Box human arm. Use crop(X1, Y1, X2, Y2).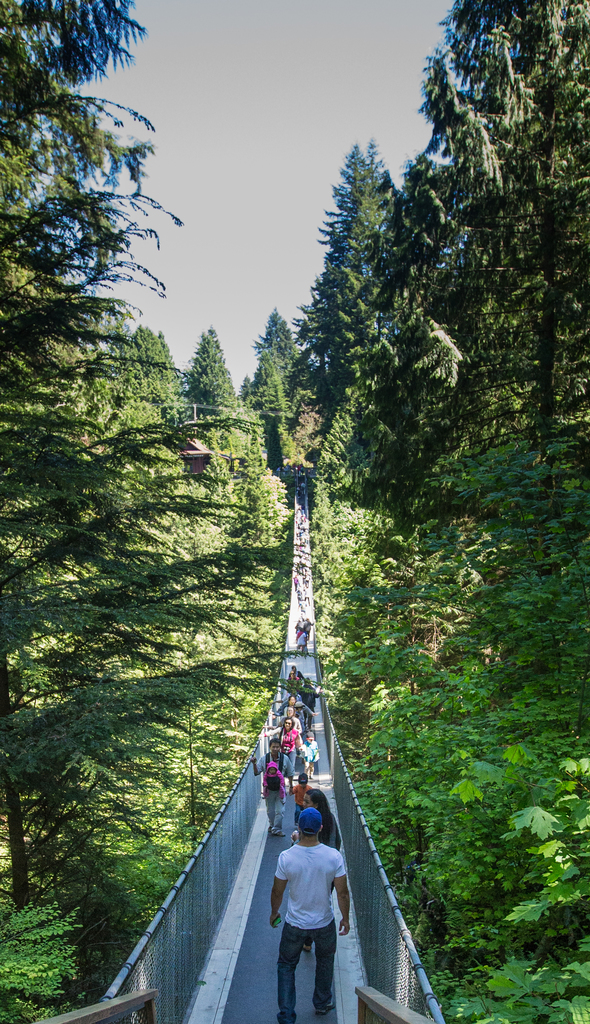
crop(297, 732, 300, 749).
